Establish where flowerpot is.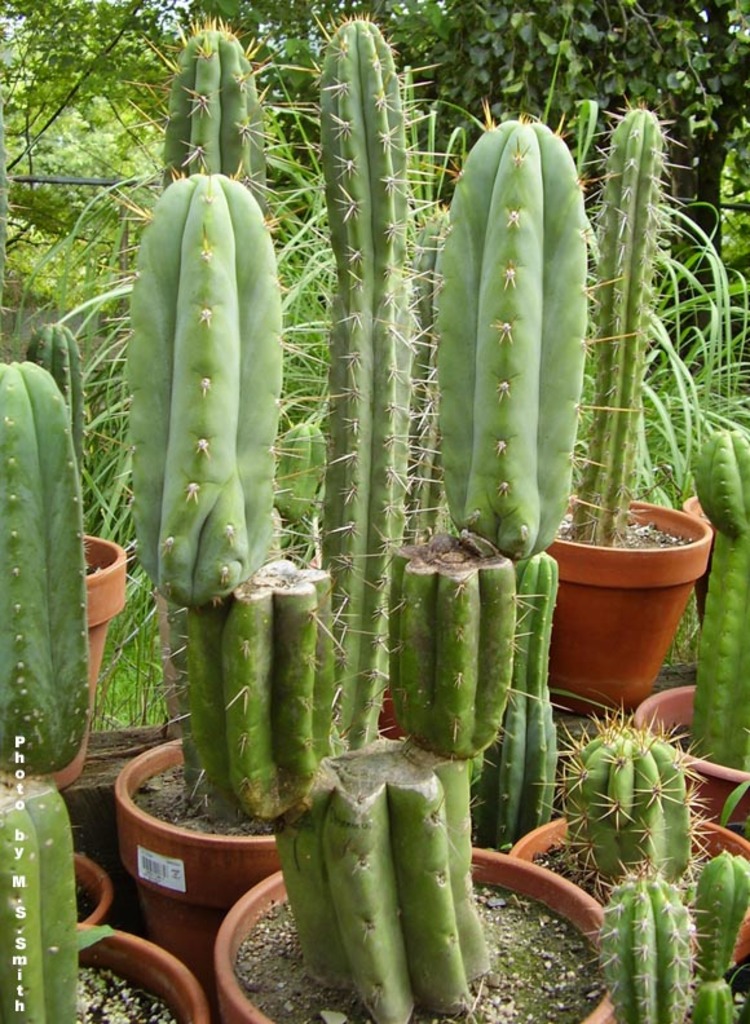
Established at box(507, 812, 749, 967).
